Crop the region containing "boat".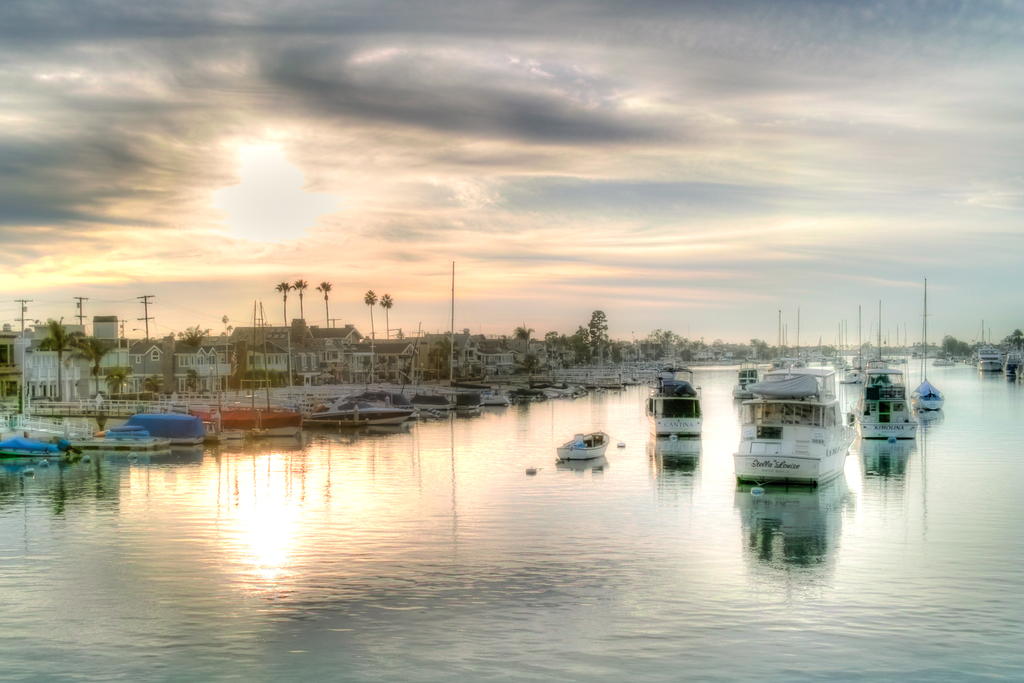
Crop region: [1006, 335, 1023, 377].
